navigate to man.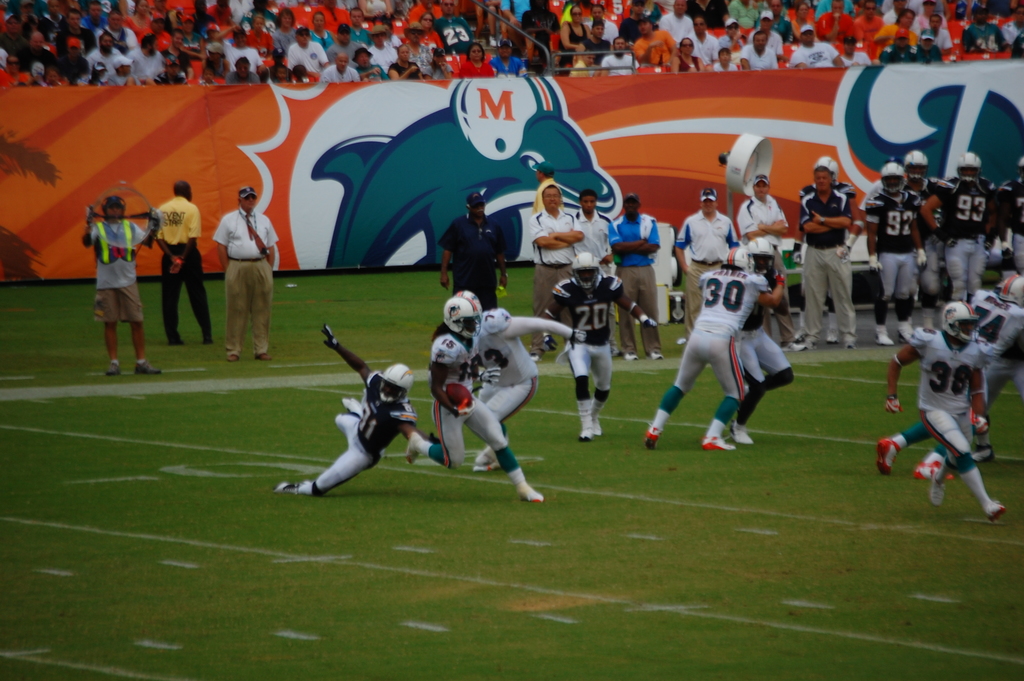
Navigation target: box=[321, 53, 358, 83].
